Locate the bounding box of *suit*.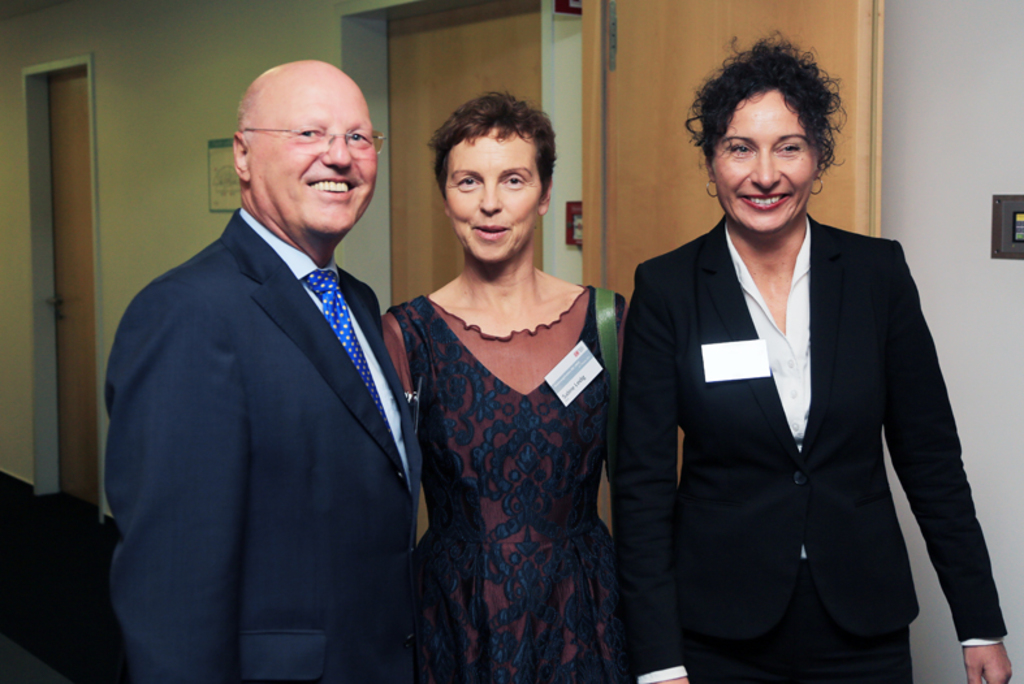
Bounding box: (107, 202, 420, 683).
